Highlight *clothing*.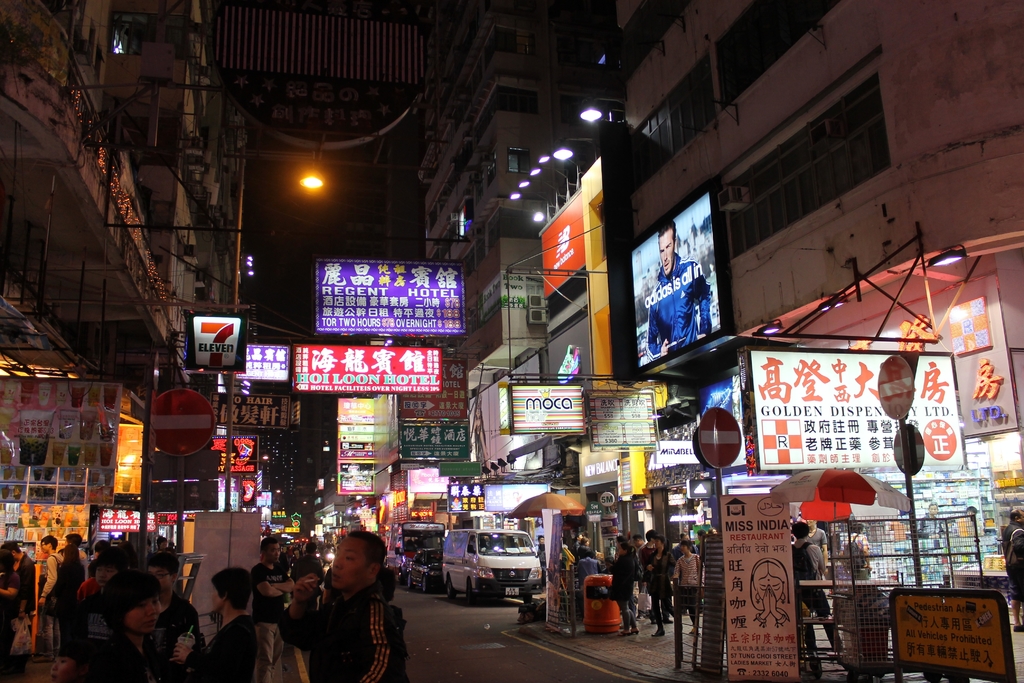
Highlighted region: rect(537, 541, 545, 575).
